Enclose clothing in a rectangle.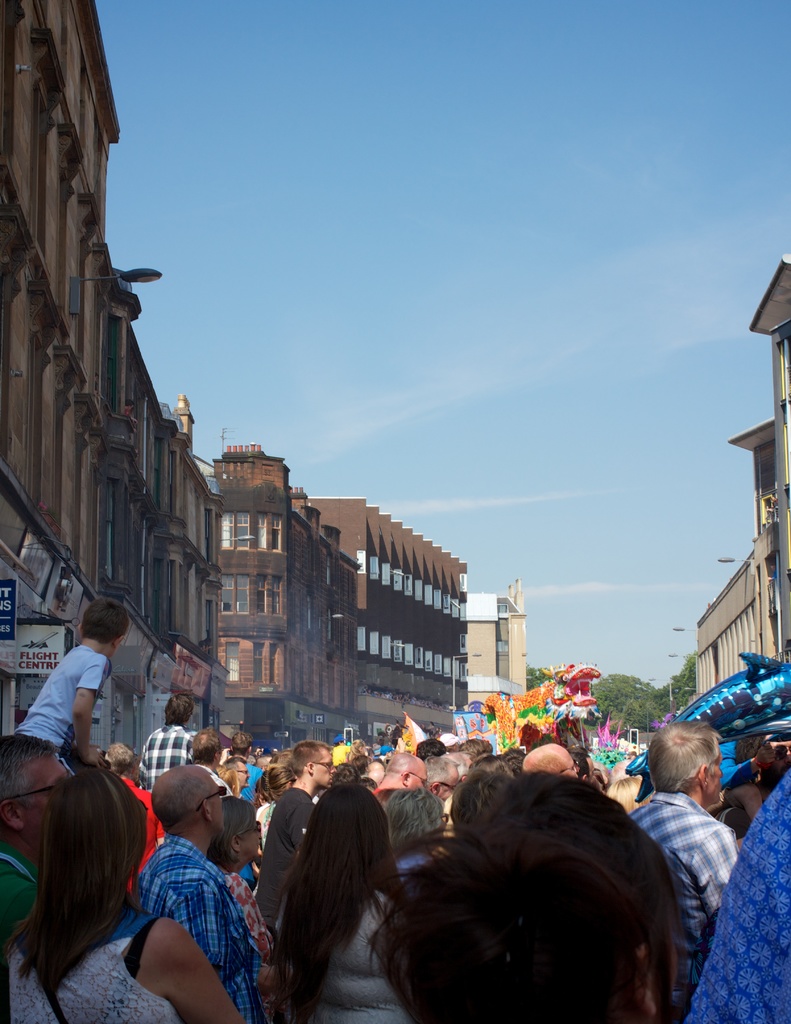
<bbox>264, 884, 419, 1023</bbox>.
